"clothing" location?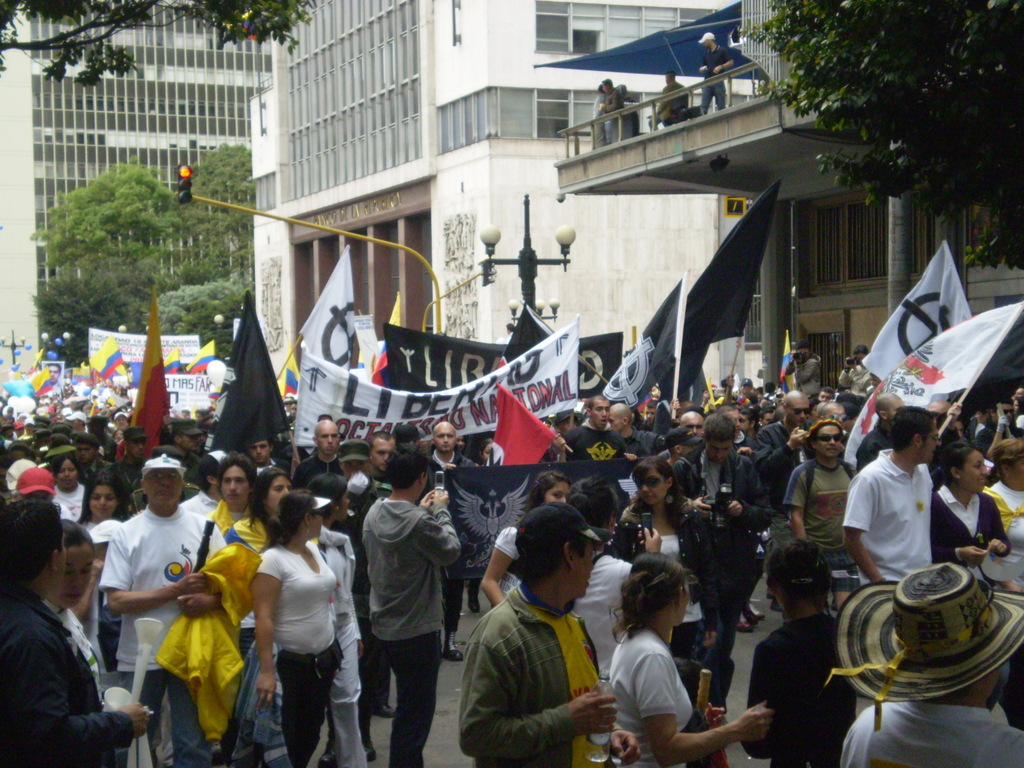
(296, 448, 340, 484)
